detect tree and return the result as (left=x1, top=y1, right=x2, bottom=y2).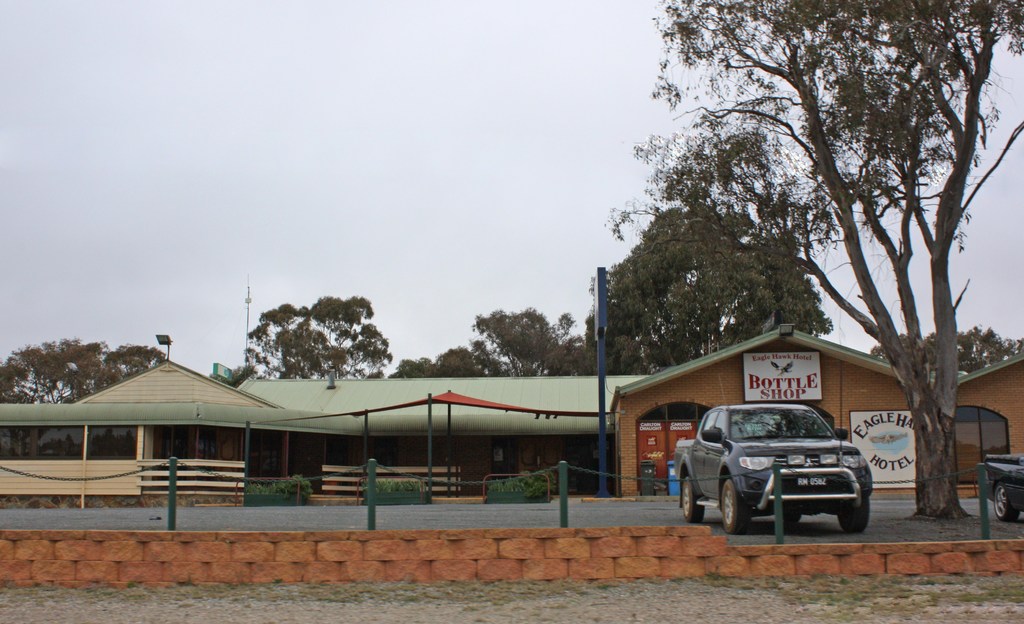
(left=646, top=0, right=1022, bottom=527).
